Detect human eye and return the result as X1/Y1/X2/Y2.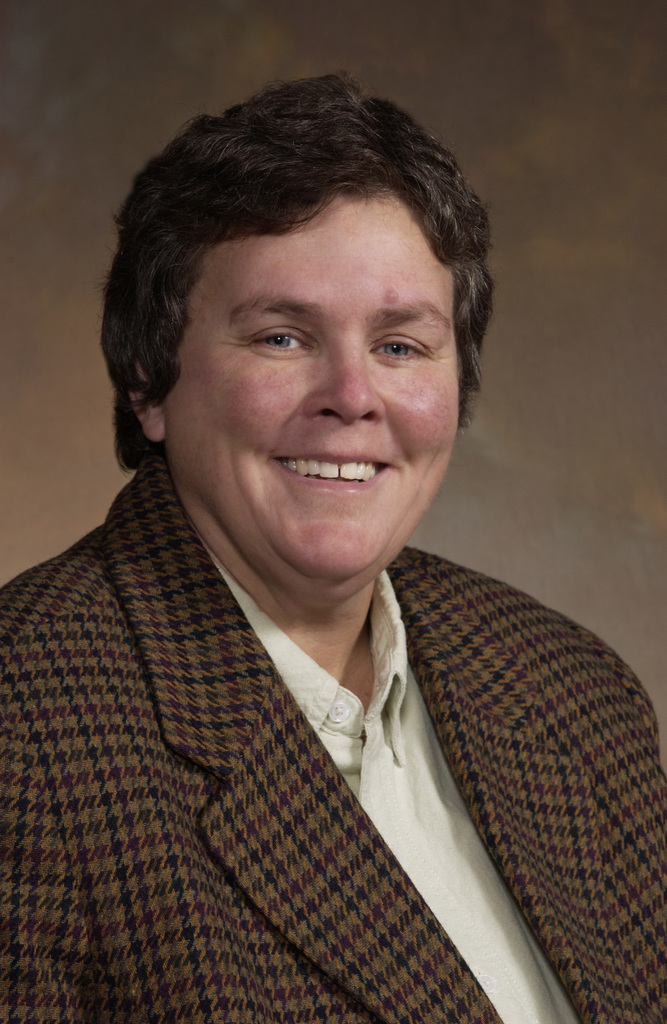
231/323/312/359.
